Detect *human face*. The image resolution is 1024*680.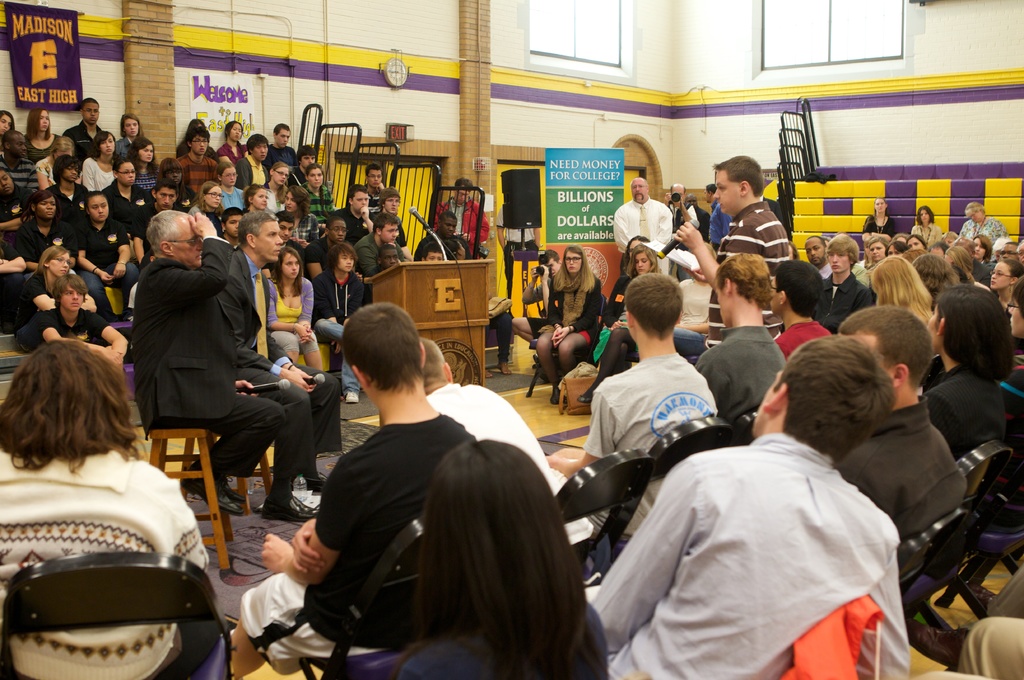
(x1=339, y1=251, x2=355, y2=273).
